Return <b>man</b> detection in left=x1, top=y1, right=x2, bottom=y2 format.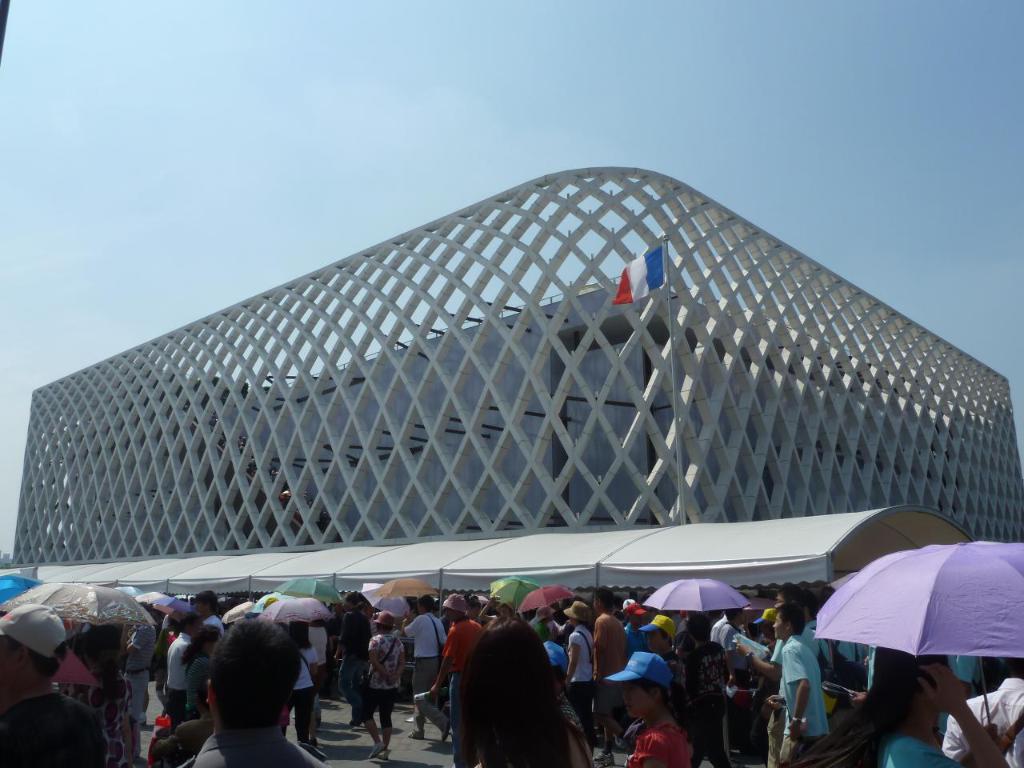
left=938, top=655, right=1023, bottom=767.
